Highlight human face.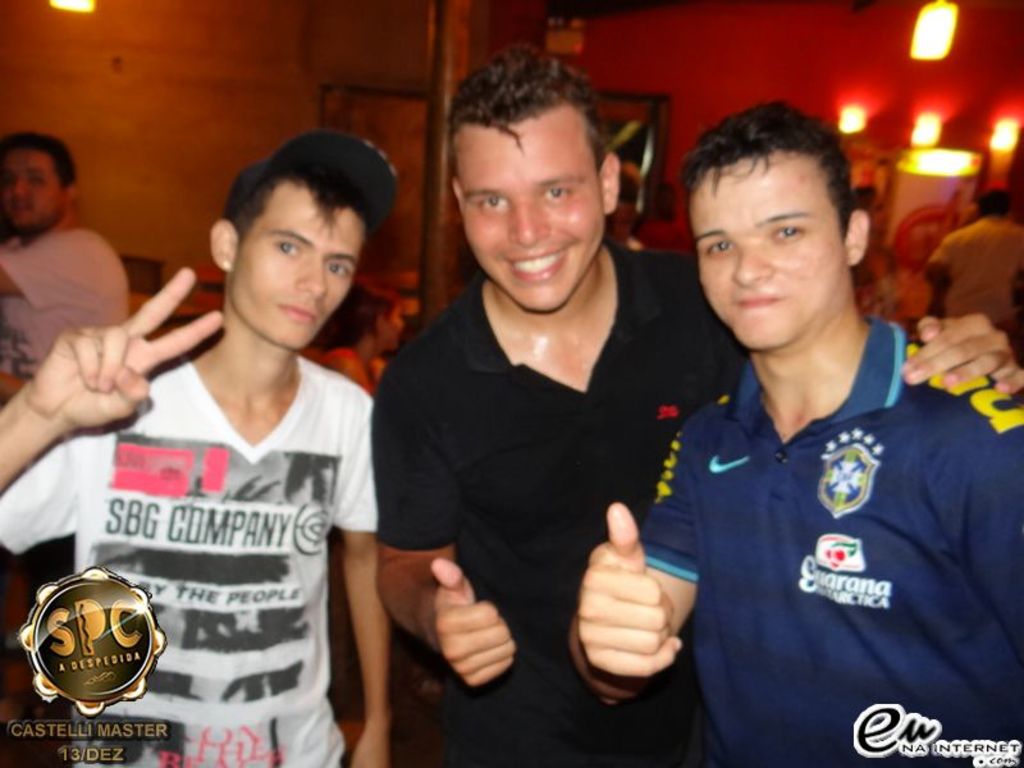
Highlighted region: l=0, t=151, r=67, b=233.
